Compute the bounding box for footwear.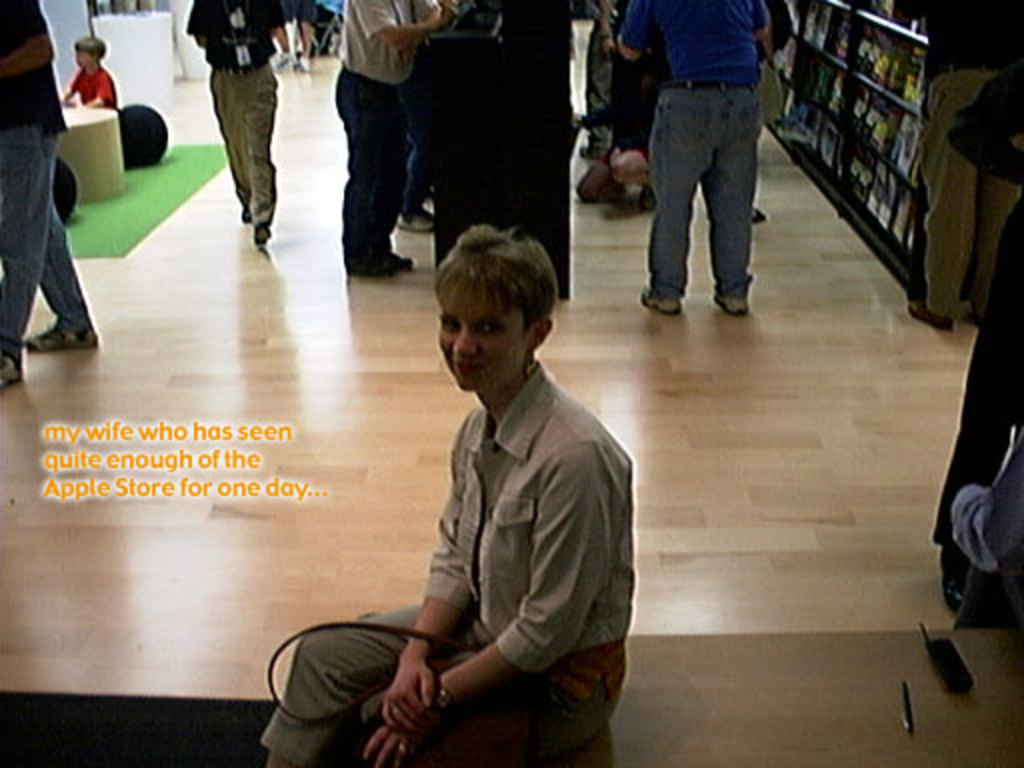
Rect(248, 220, 272, 252).
